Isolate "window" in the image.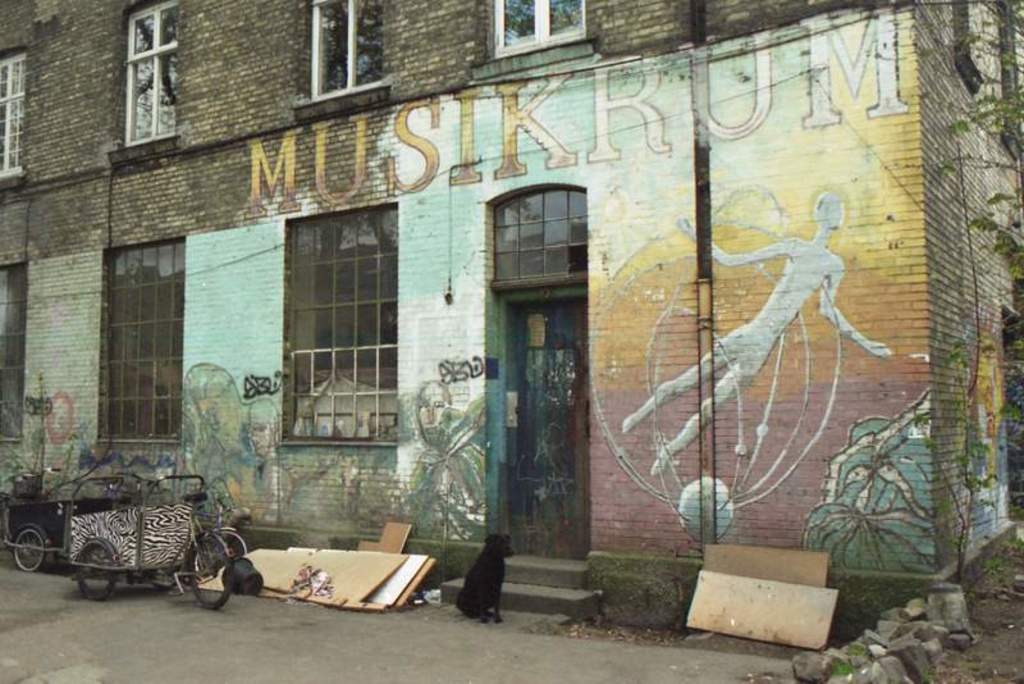
Isolated region: x1=0 y1=44 x2=32 y2=190.
